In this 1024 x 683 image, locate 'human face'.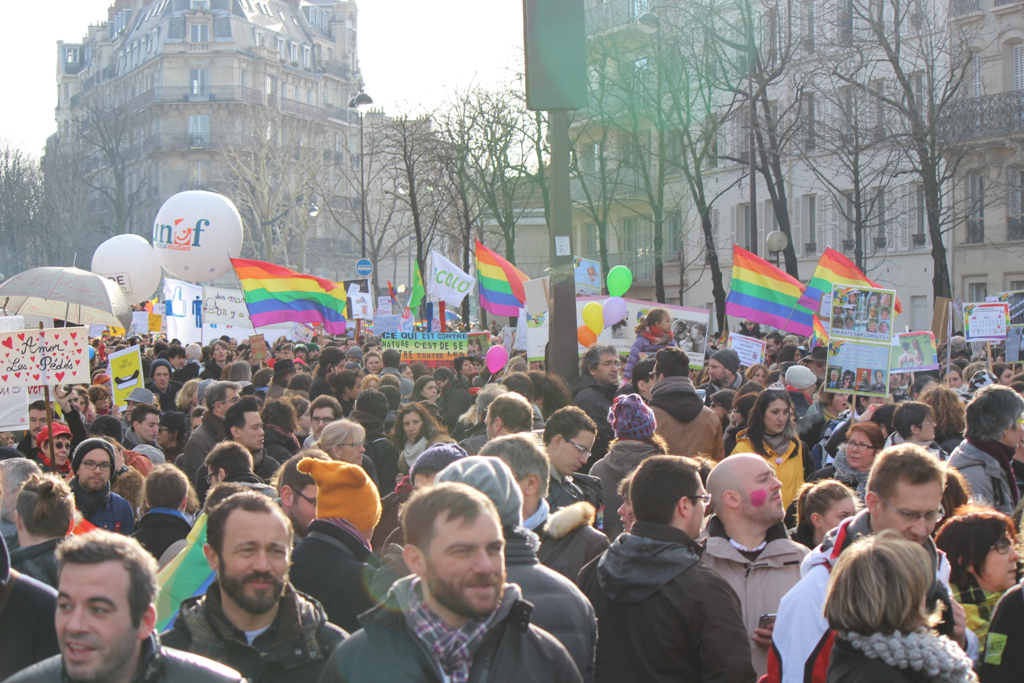
Bounding box: 78/450/106/483.
